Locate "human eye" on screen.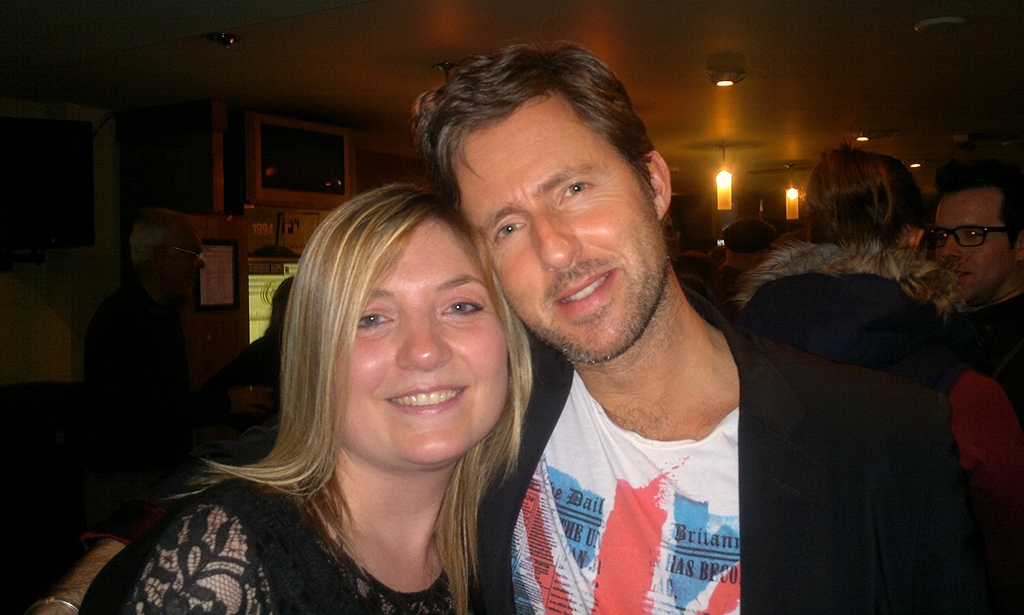
On screen at left=557, top=181, right=605, bottom=210.
